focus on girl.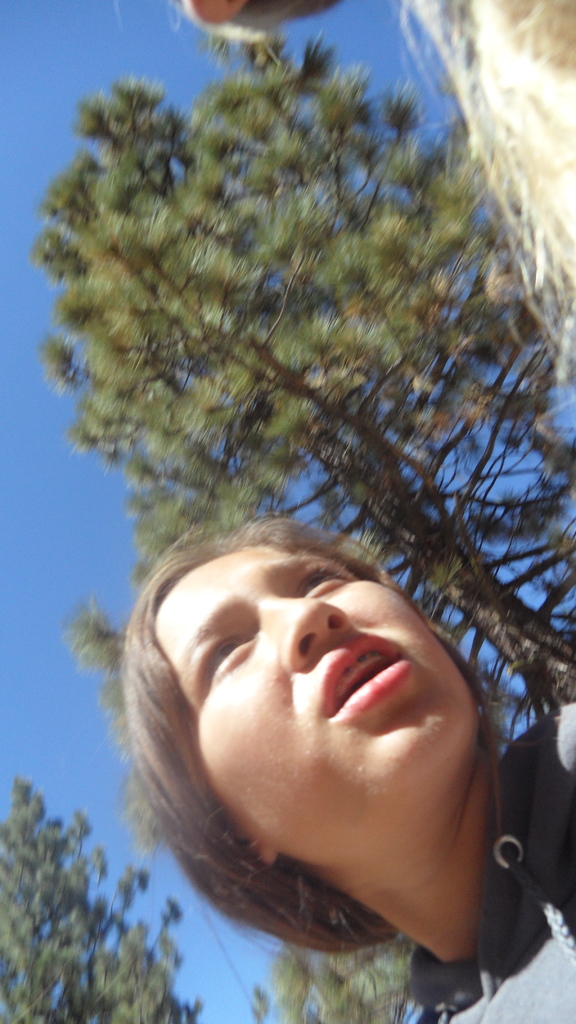
Focused at [left=113, top=508, right=575, bottom=1023].
